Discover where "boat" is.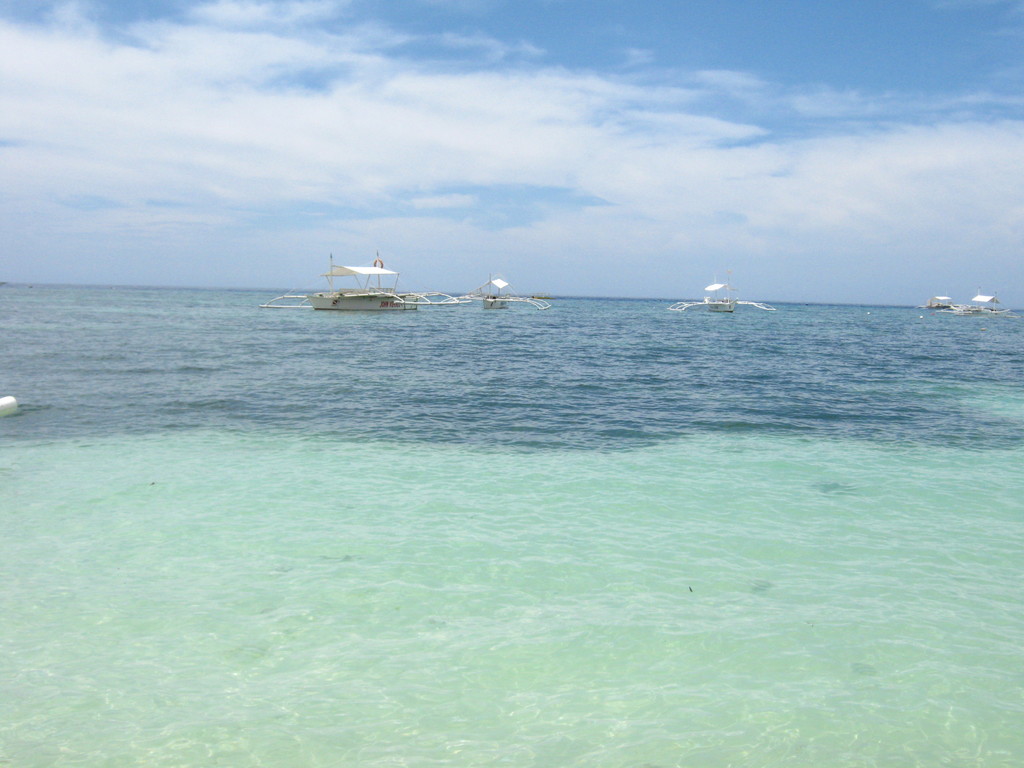
Discovered at [x1=945, y1=301, x2=978, y2=316].
